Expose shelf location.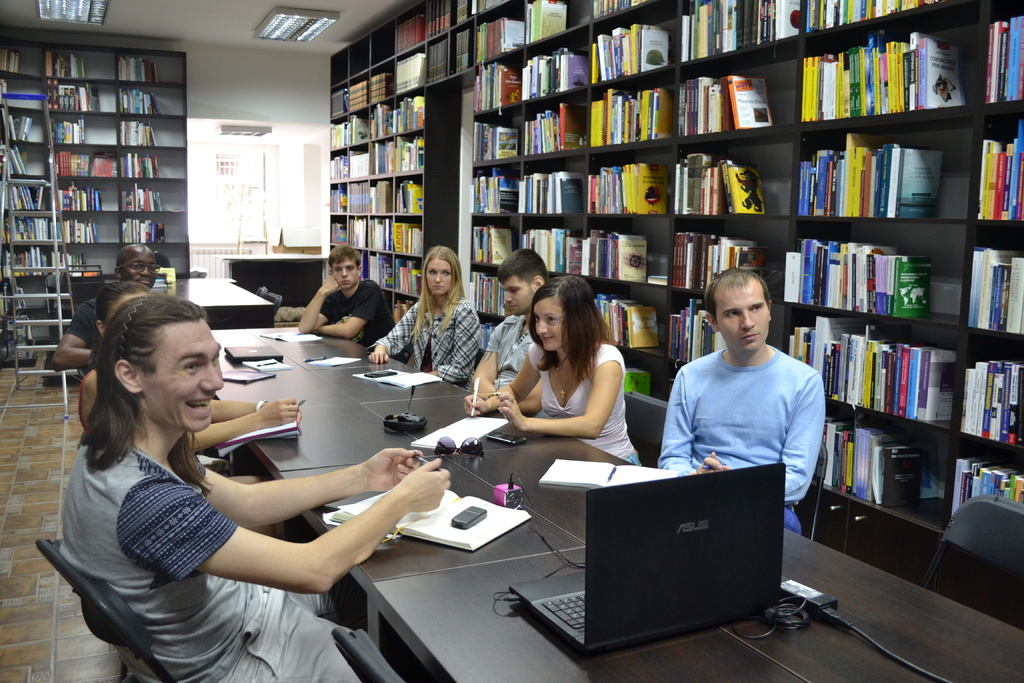
Exposed at (left=123, top=211, right=188, bottom=248).
